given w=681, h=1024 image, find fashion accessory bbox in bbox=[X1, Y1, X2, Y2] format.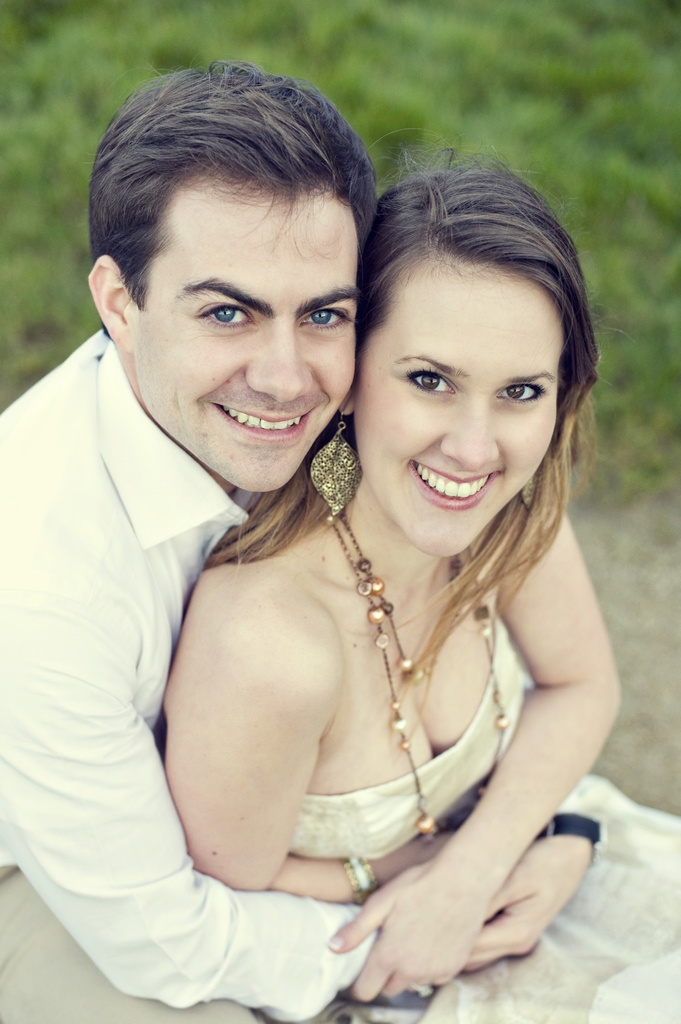
bbox=[534, 806, 606, 867].
